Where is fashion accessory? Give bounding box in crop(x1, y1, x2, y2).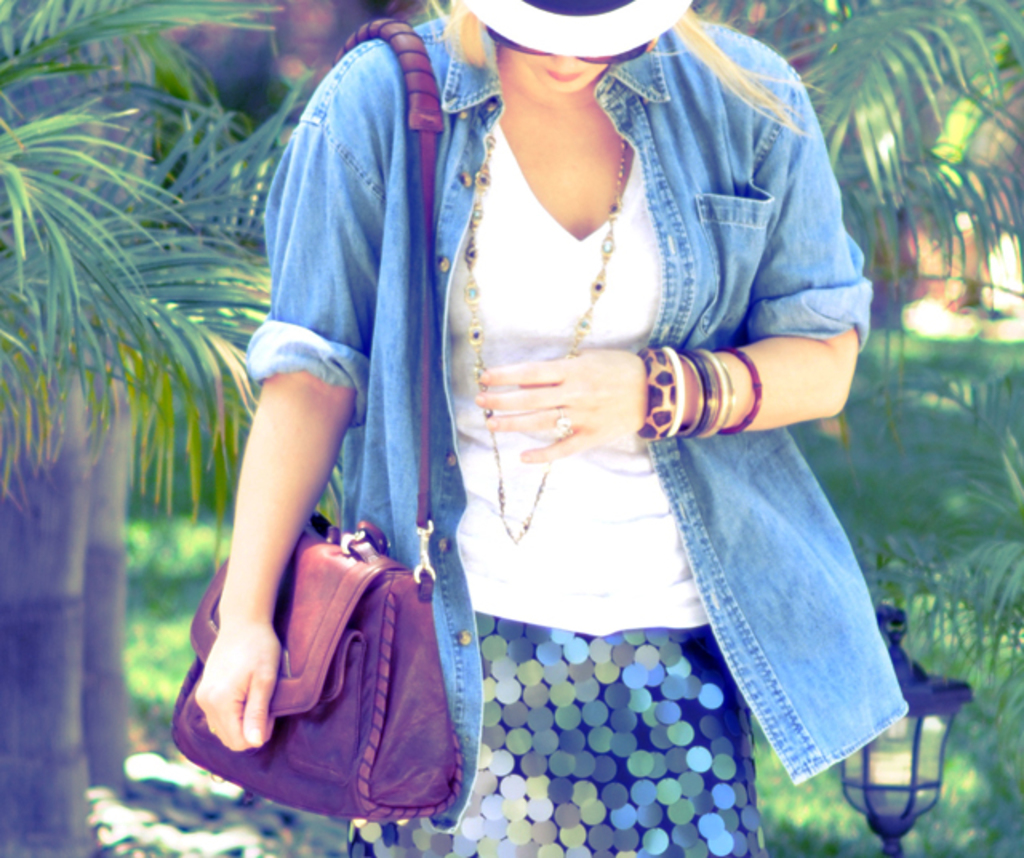
crop(552, 407, 574, 437).
